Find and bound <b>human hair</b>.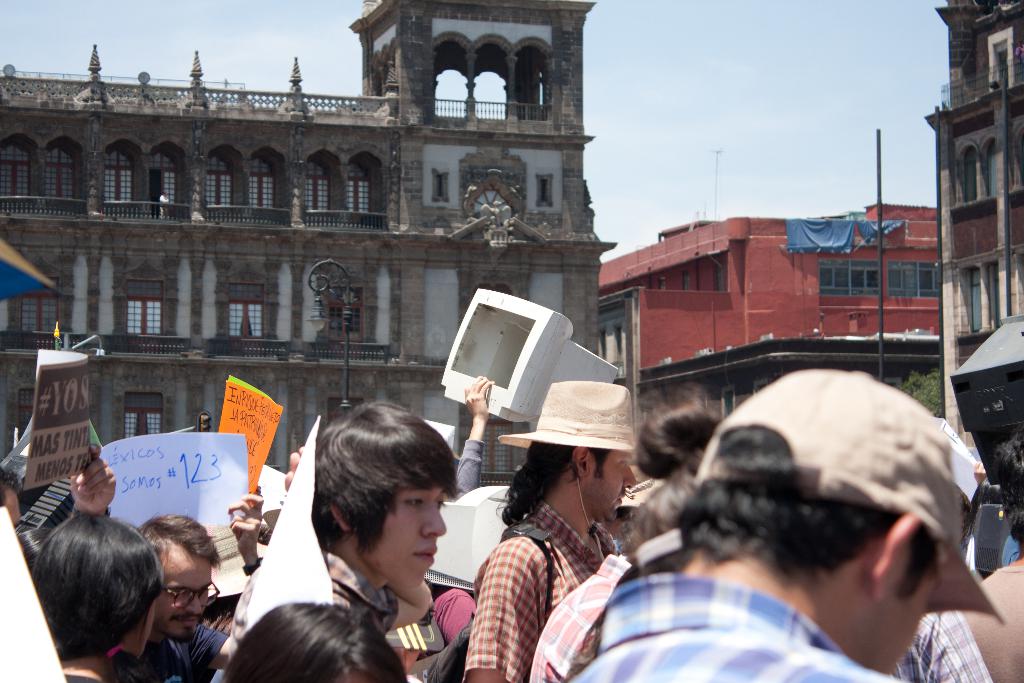
Bound: <box>312,398,460,543</box>.
